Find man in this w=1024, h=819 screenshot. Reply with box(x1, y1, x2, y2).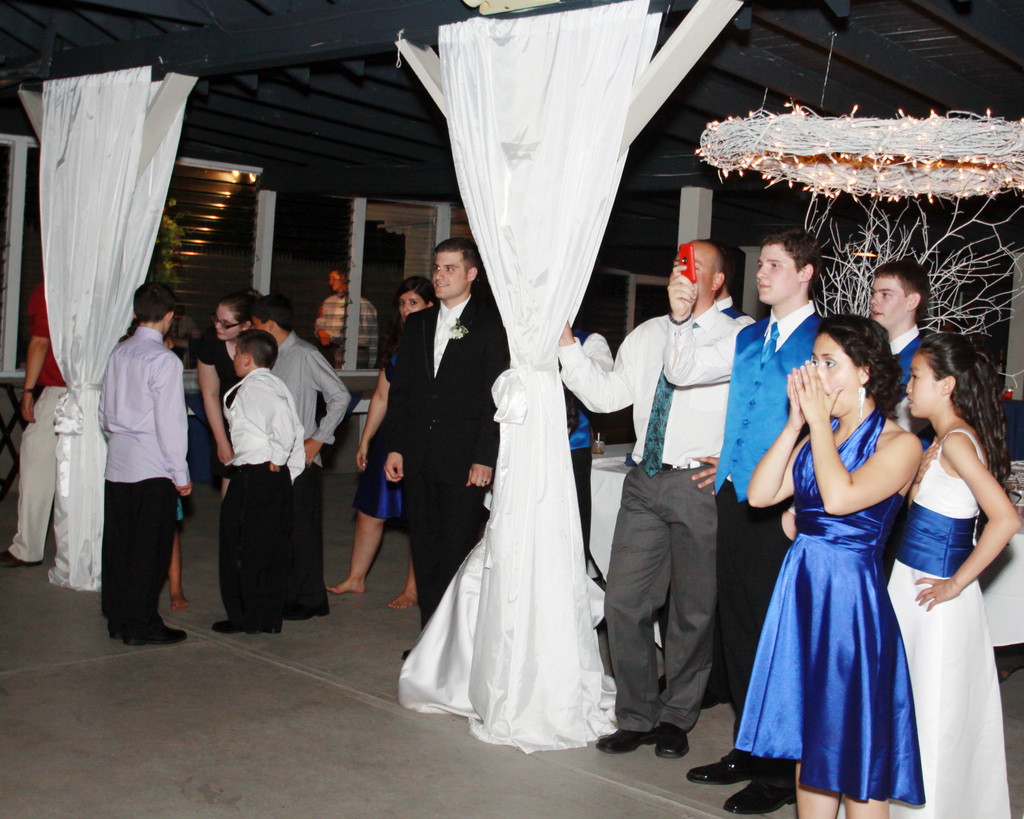
box(0, 267, 86, 567).
